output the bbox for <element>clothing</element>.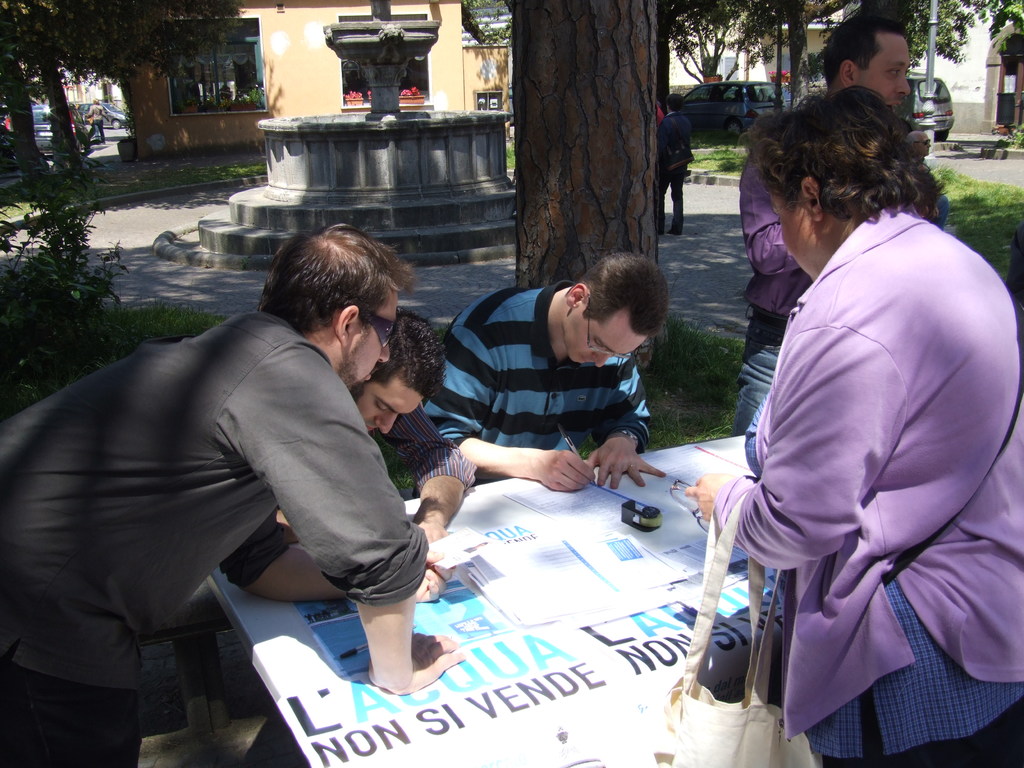
<bbox>88, 103, 108, 140</bbox>.
